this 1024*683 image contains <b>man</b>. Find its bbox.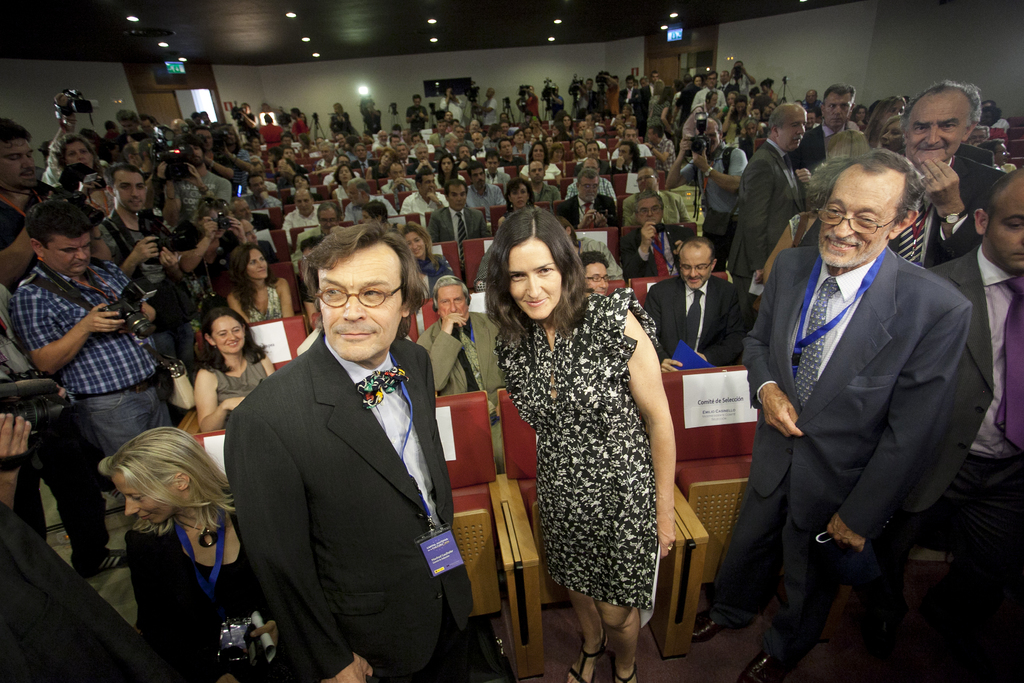
524:161:559:206.
